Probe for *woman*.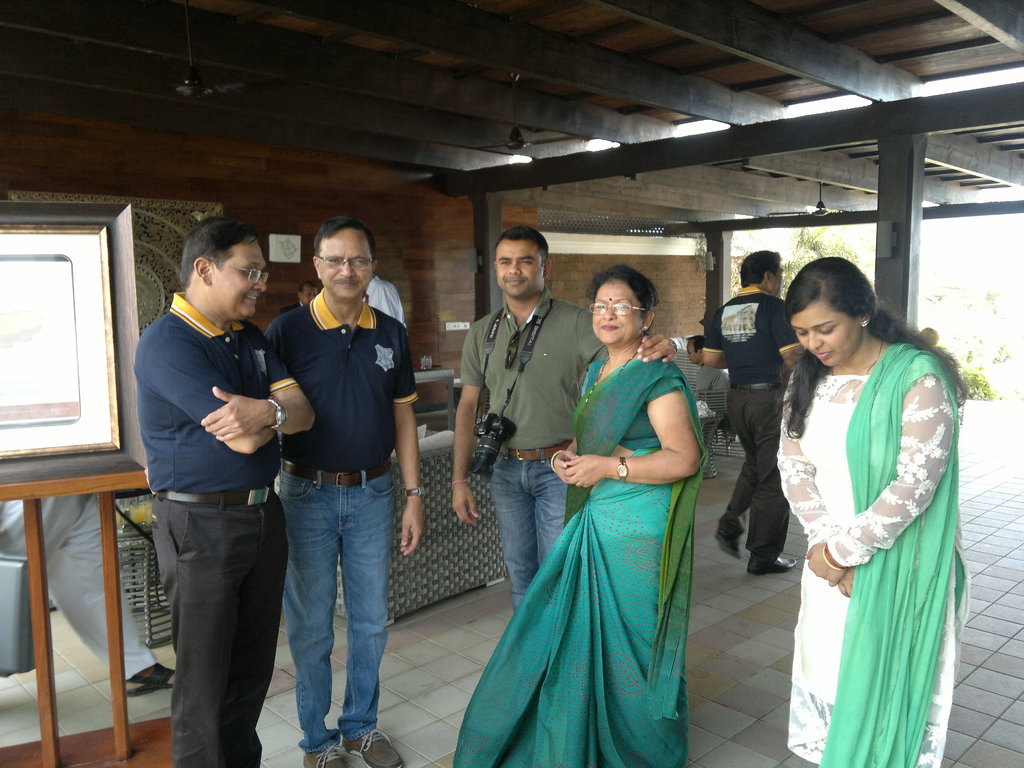
Probe result: locate(451, 263, 714, 767).
